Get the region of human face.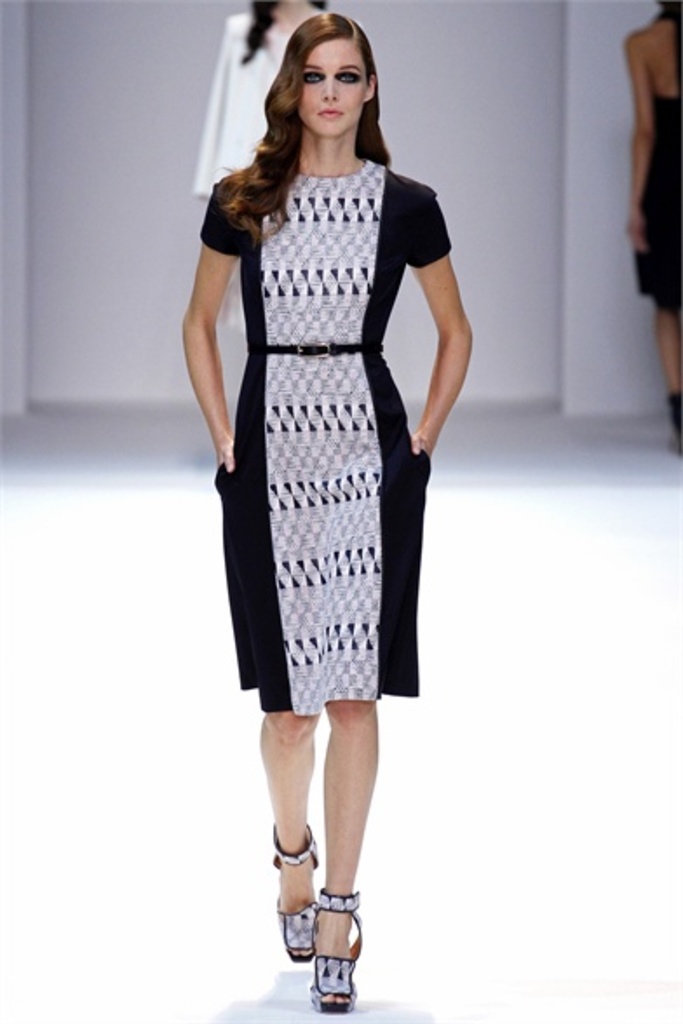
select_region(301, 44, 369, 138).
